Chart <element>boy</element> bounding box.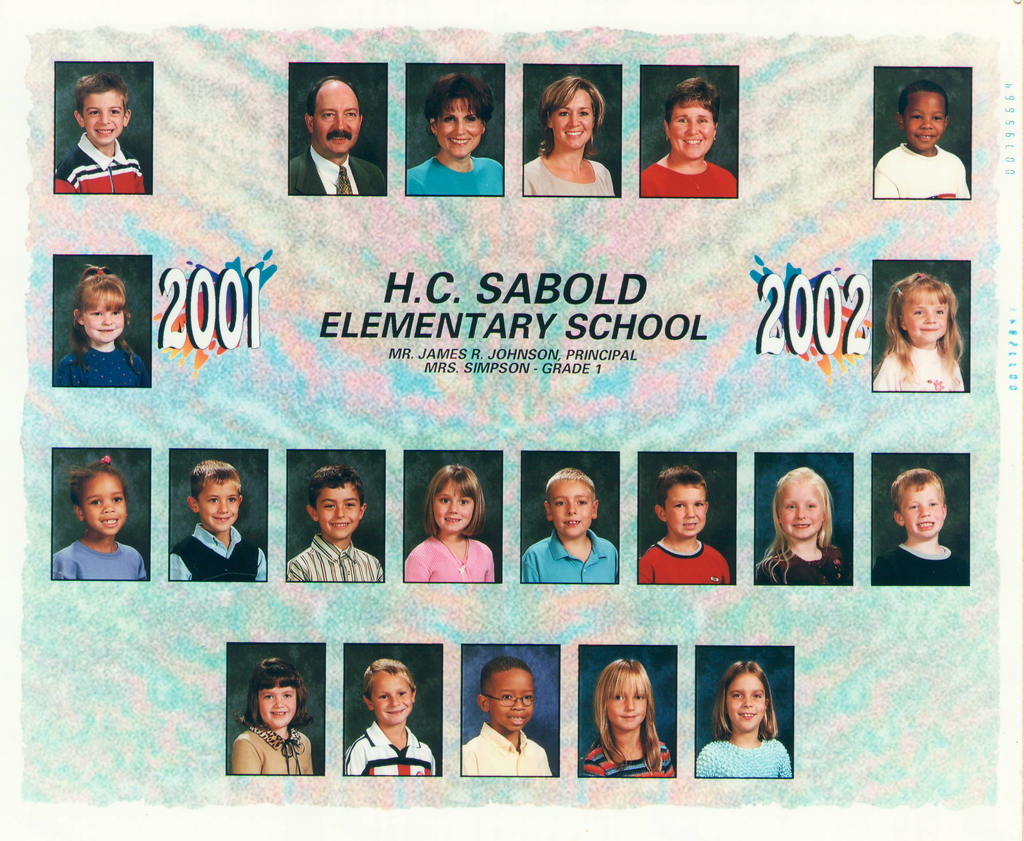
Charted: [left=521, top=465, right=619, bottom=585].
